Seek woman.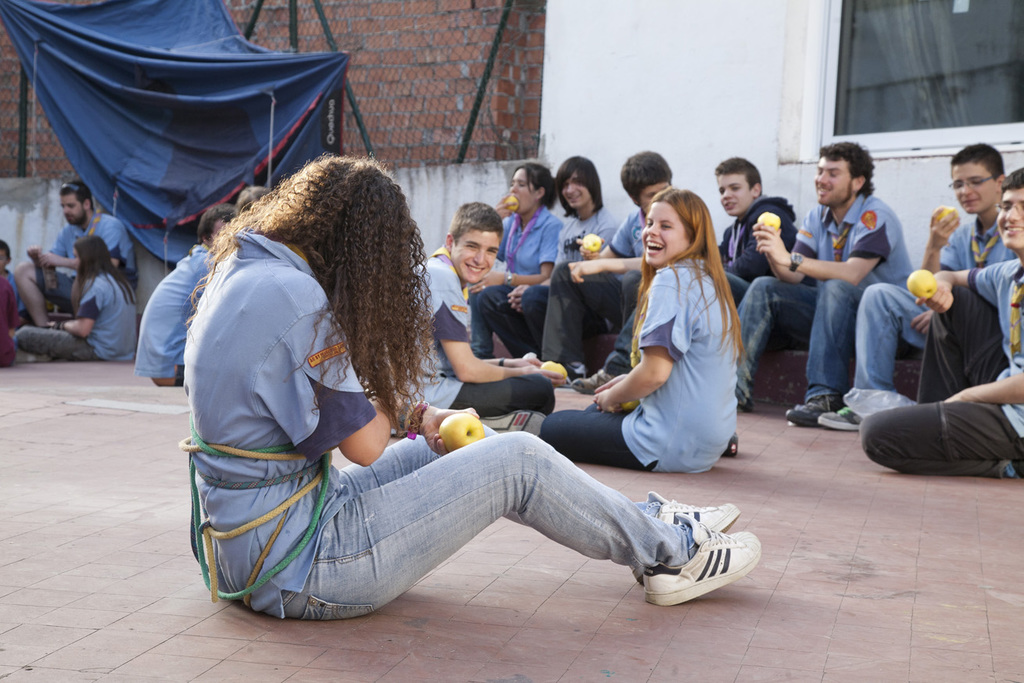
x1=183 y1=149 x2=761 y2=617.
